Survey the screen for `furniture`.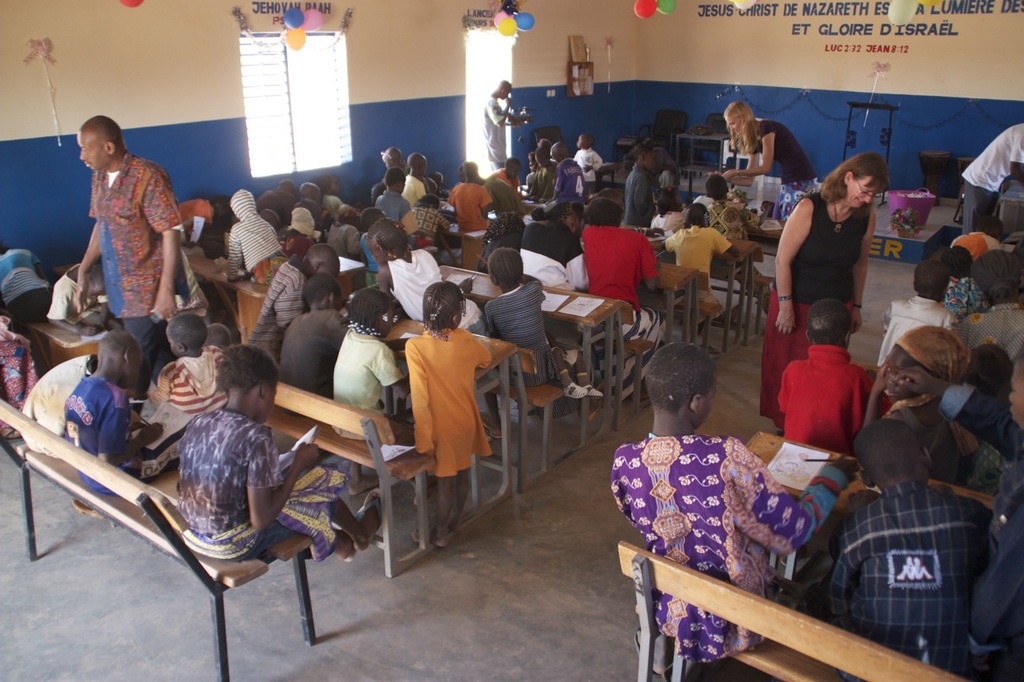
Survey found: x1=614, y1=540, x2=978, y2=681.
